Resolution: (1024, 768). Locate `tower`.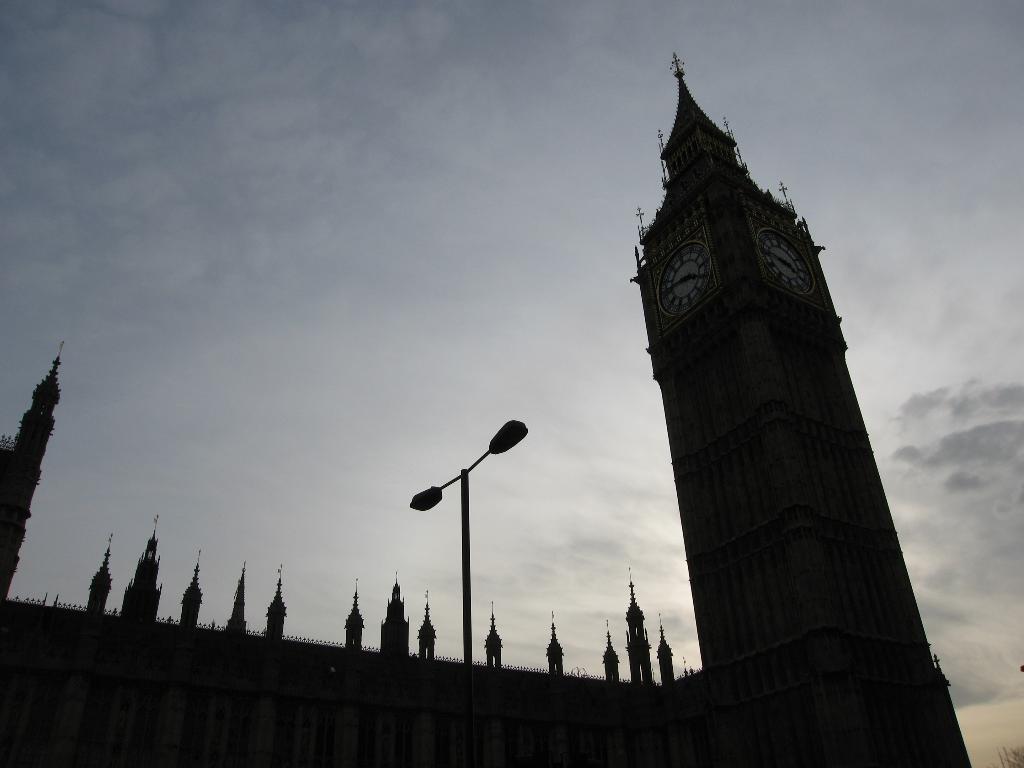
x1=0, y1=368, x2=45, y2=621.
